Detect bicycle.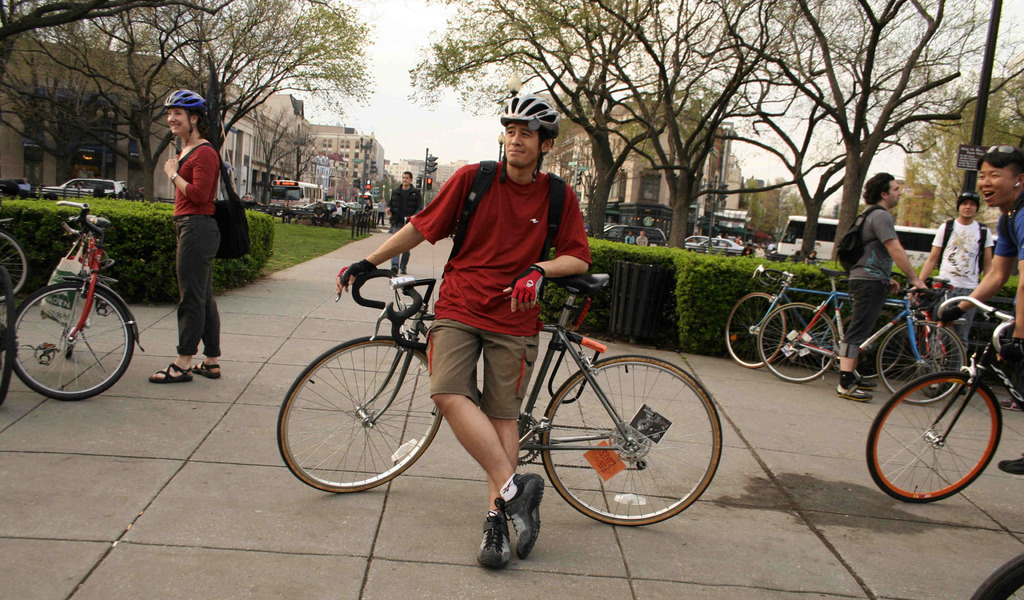
Detected at crop(0, 267, 17, 409).
